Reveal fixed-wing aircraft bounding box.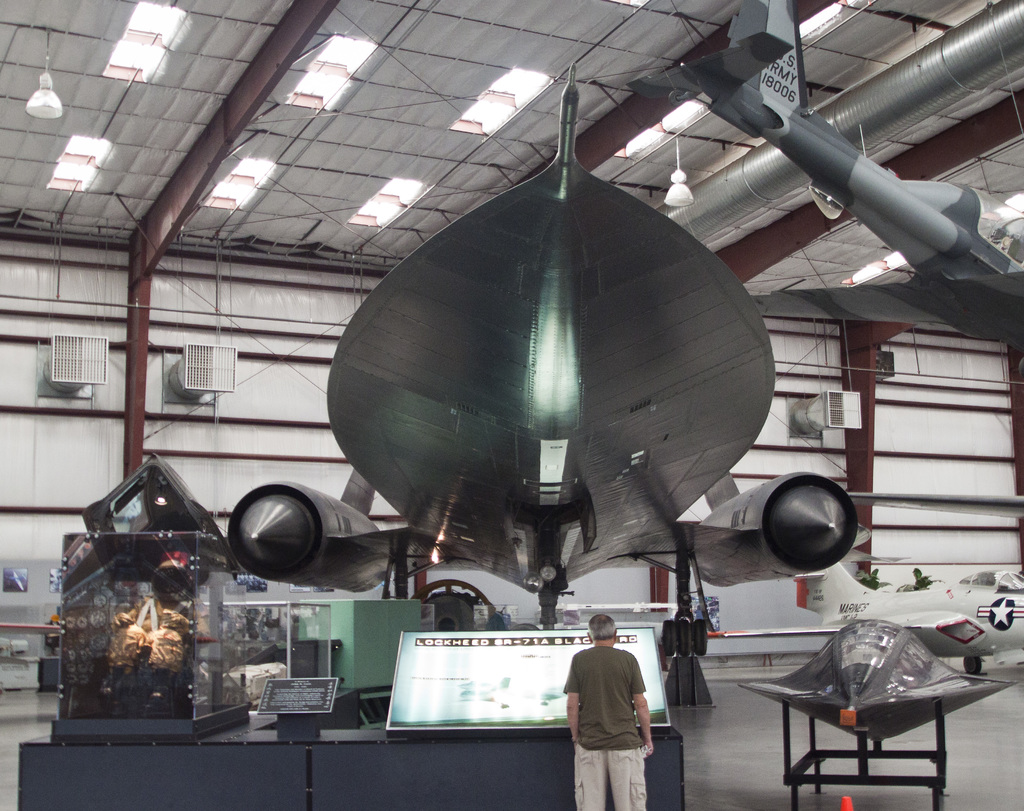
Revealed: <box>737,620,1013,733</box>.
